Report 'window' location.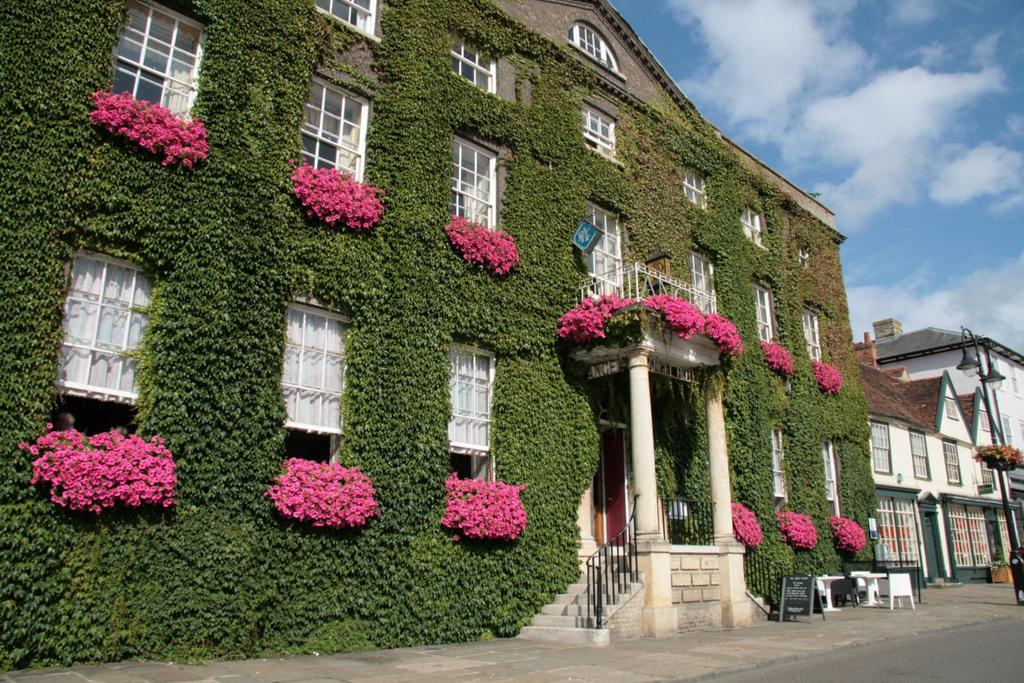
Report: x1=1000 y1=411 x2=1016 y2=451.
